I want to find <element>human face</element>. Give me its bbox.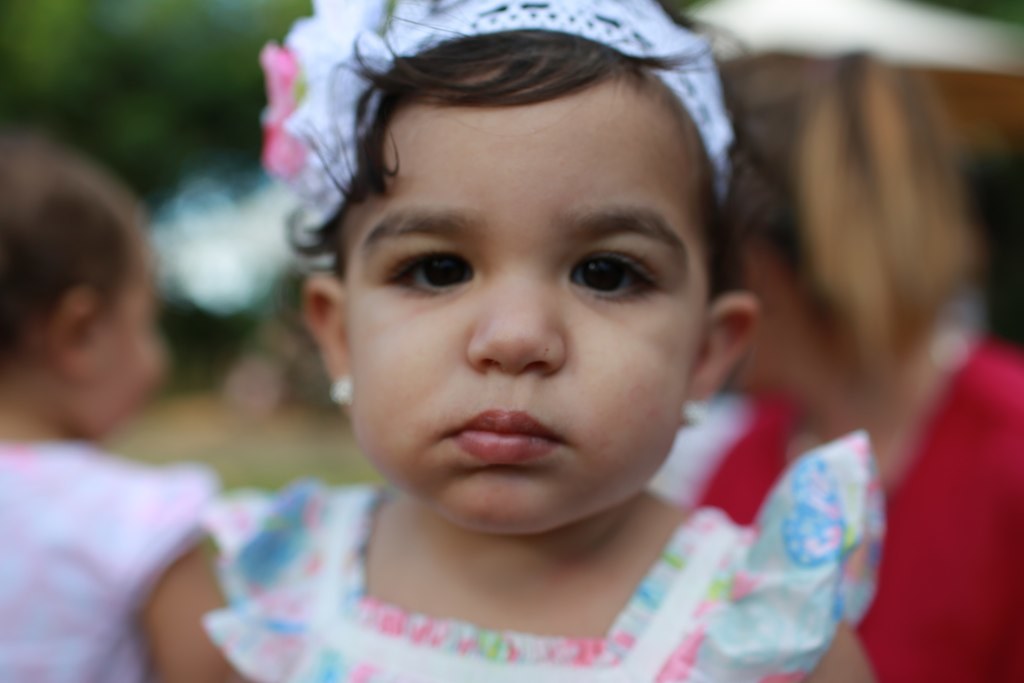
336:49:741:533.
